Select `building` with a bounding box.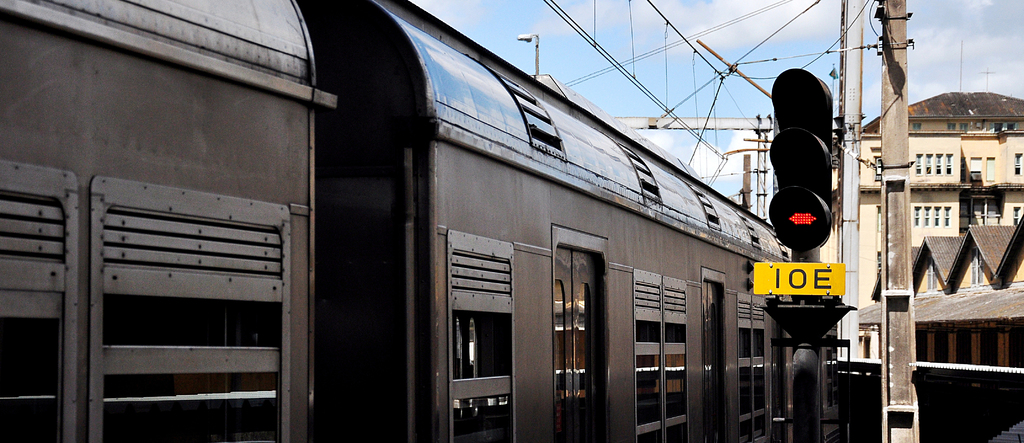
855 220 1023 433.
